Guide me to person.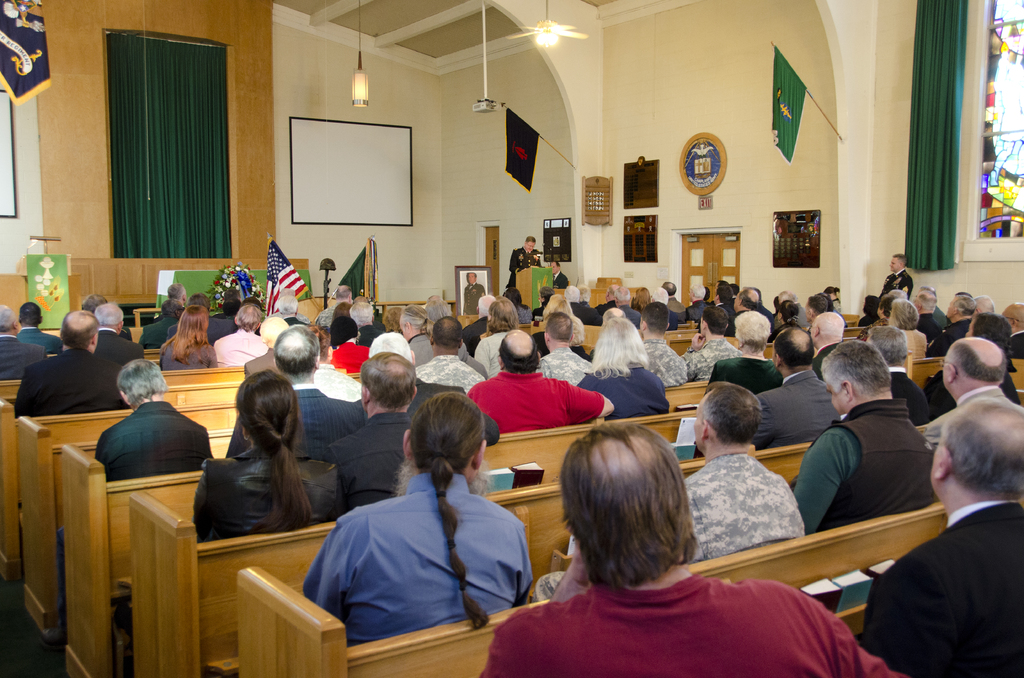
Guidance: (x1=230, y1=296, x2=263, y2=360).
